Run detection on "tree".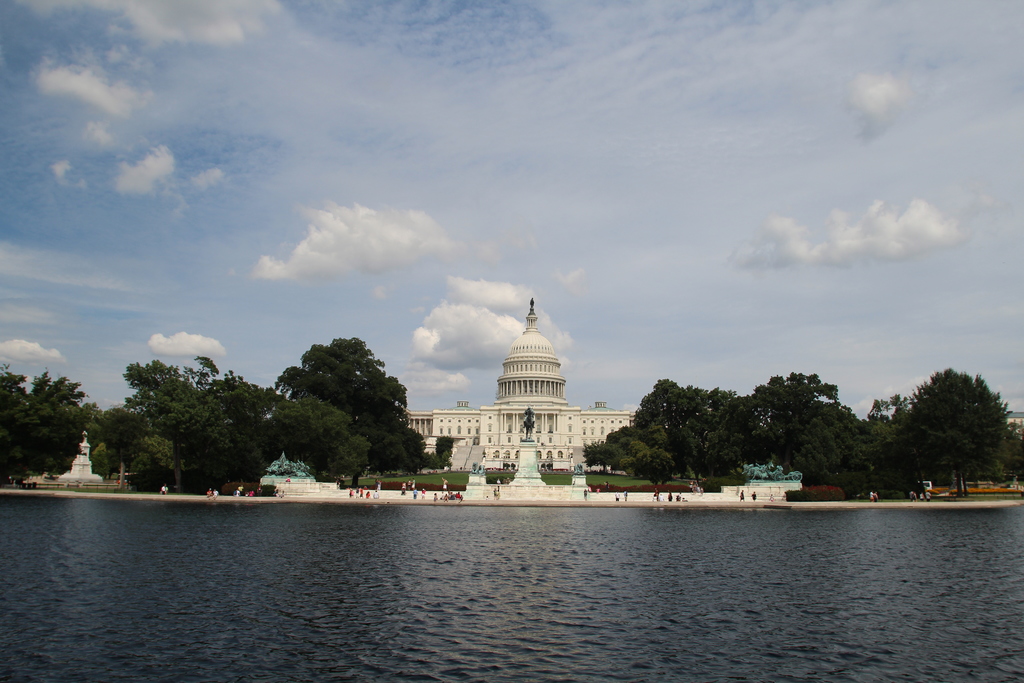
Result: l=123, t=353, r=178, b=399.
